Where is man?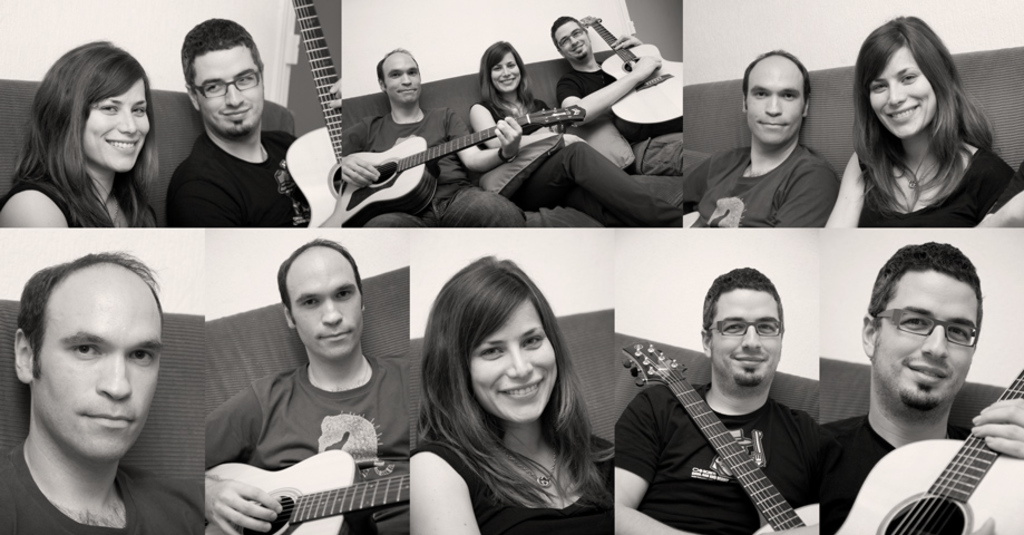
683,48,840,227.
